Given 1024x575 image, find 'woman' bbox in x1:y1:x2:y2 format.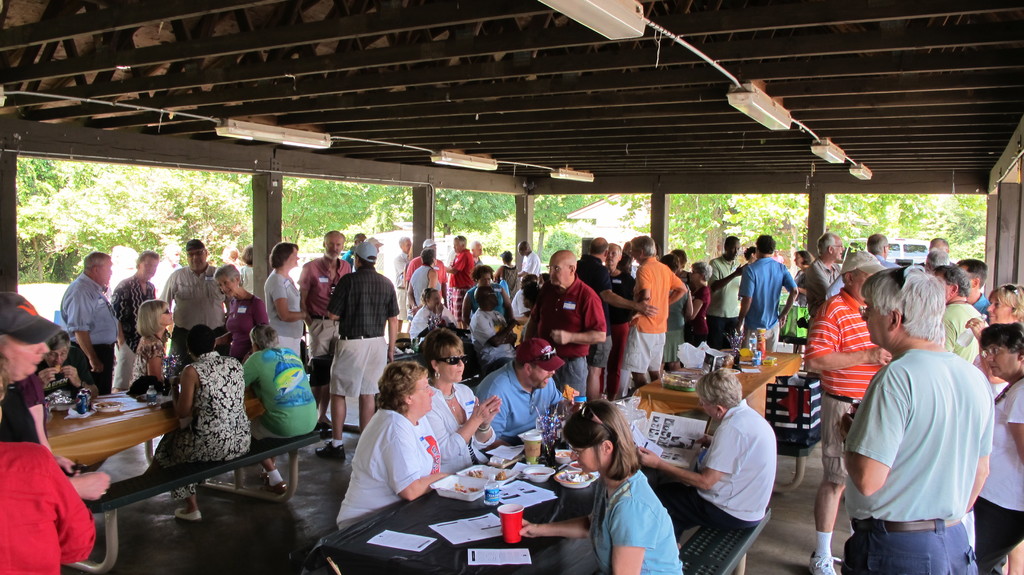
509:284:538:330.
